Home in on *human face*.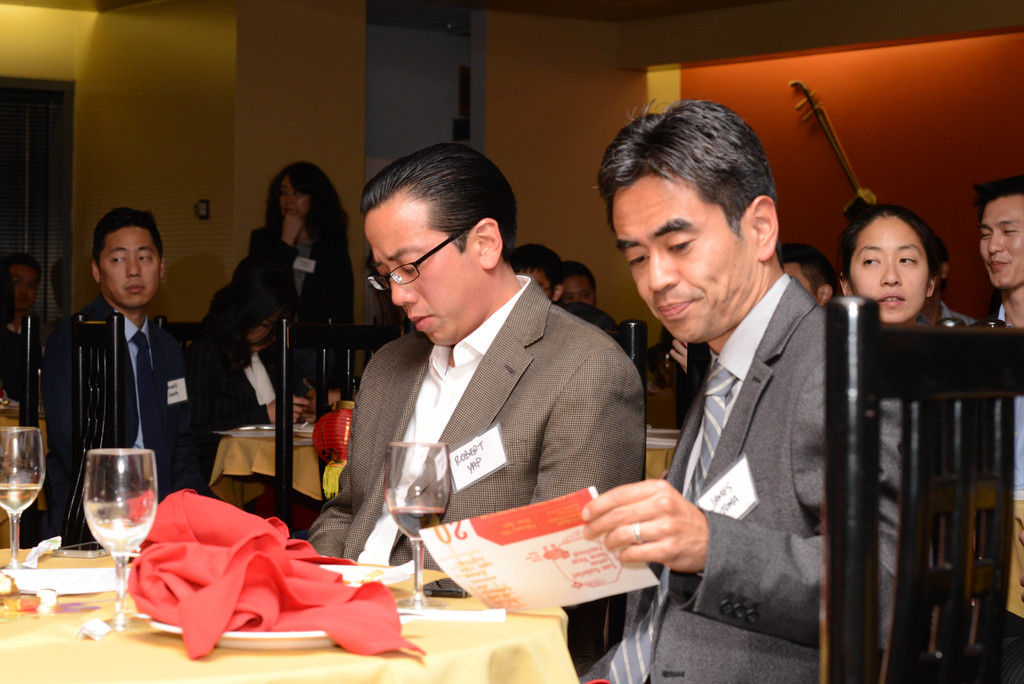
Homed in at (276,175,310,224).
